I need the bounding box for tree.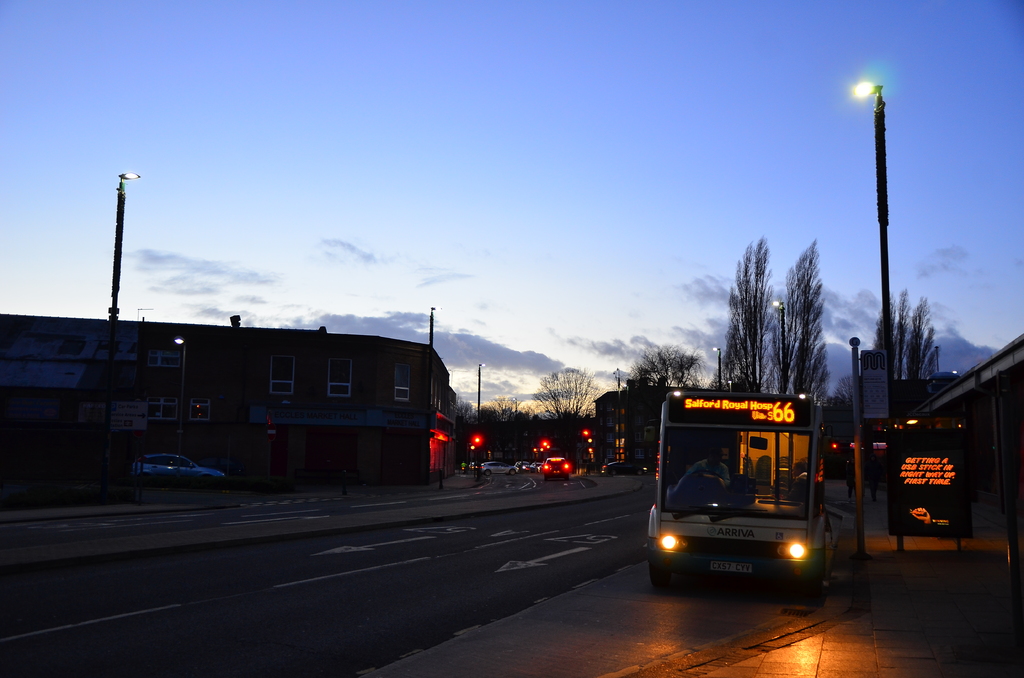
Here it is: <bbox>628, 339, 707, 400</bbox>.
